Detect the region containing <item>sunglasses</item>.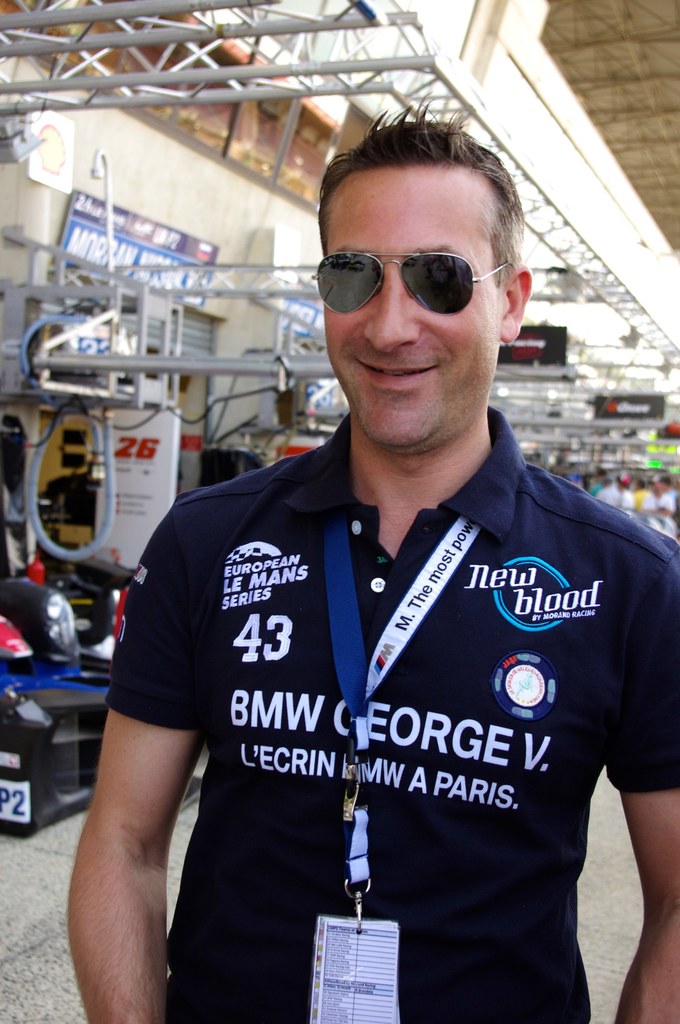
(x1=311, y1=252, x2=512, y2=312).
